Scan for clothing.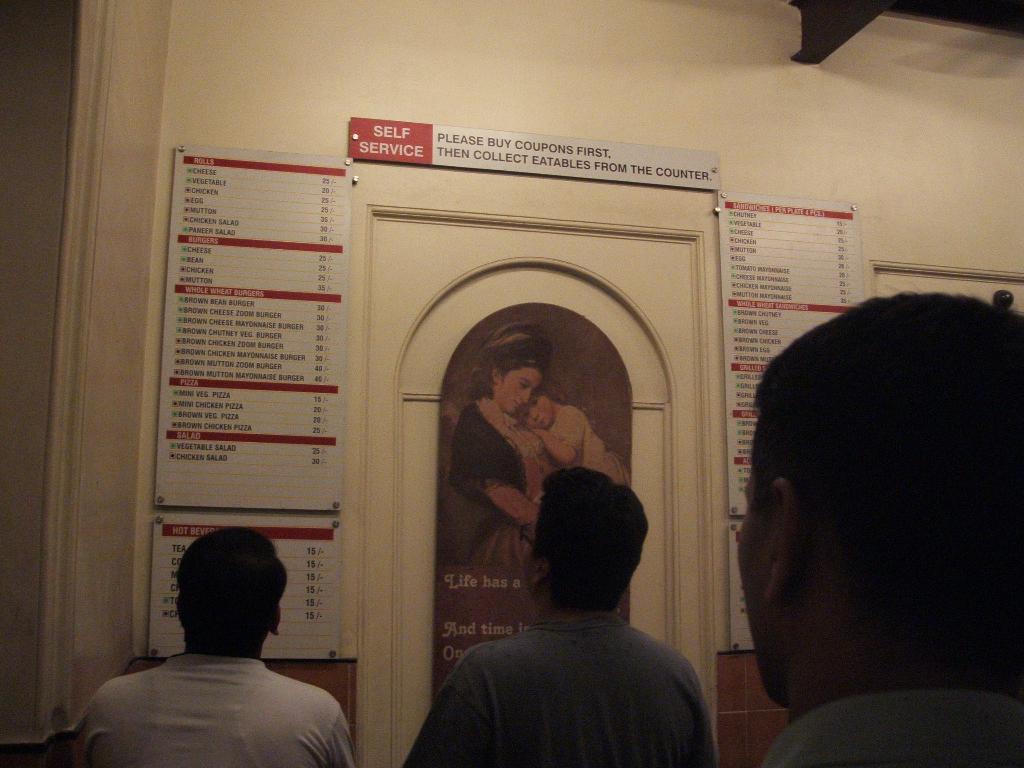
Scan result: box=[422, 556, 719, 767].
